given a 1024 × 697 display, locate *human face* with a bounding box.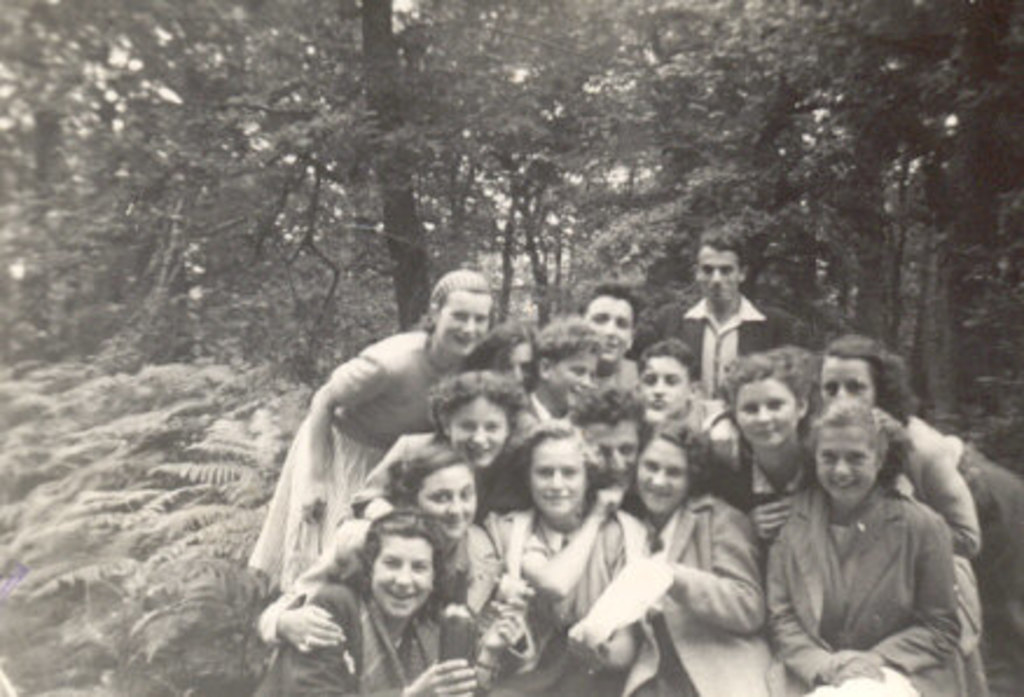
Located: region(519, 440, 584, 524).
